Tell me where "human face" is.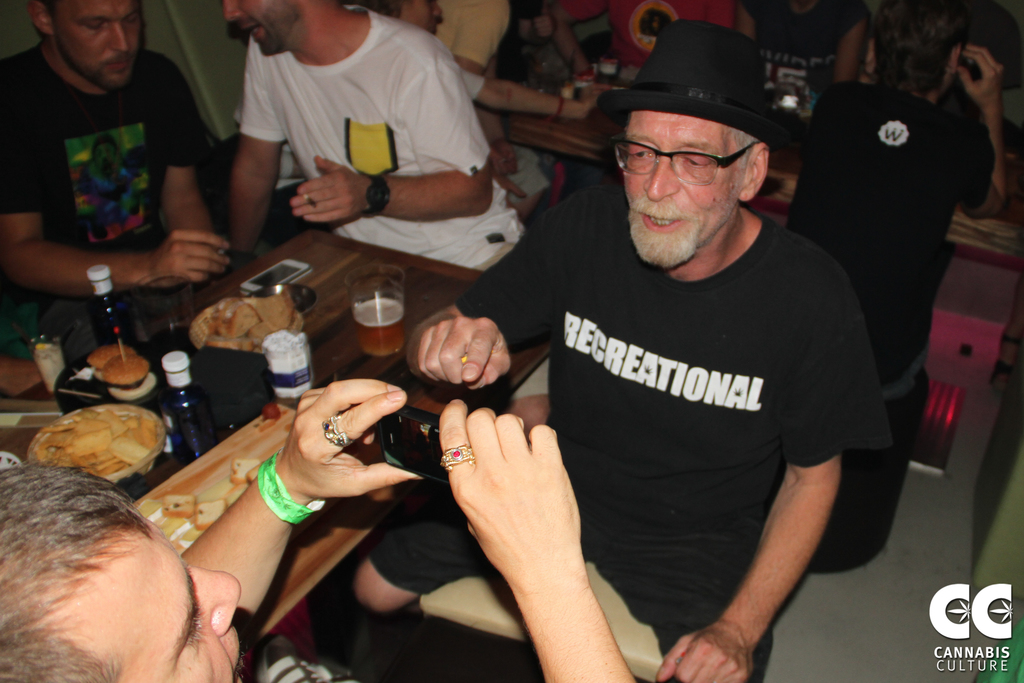
"human face" is at box(620, 111, 750, 266).
